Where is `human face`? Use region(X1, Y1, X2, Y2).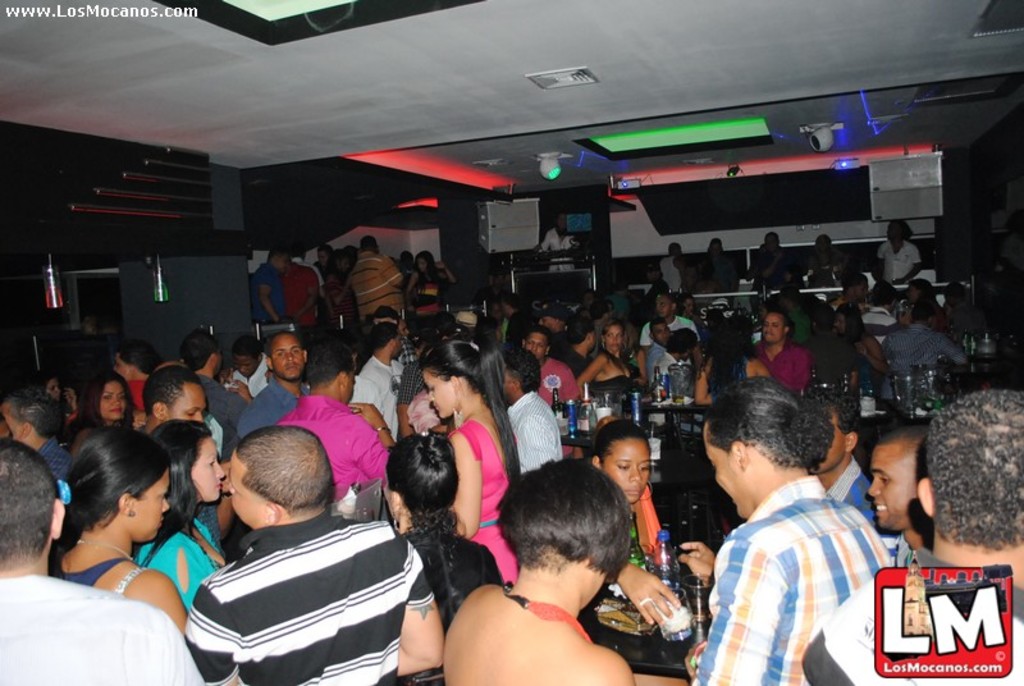
region(529, 330, 544, 356).
